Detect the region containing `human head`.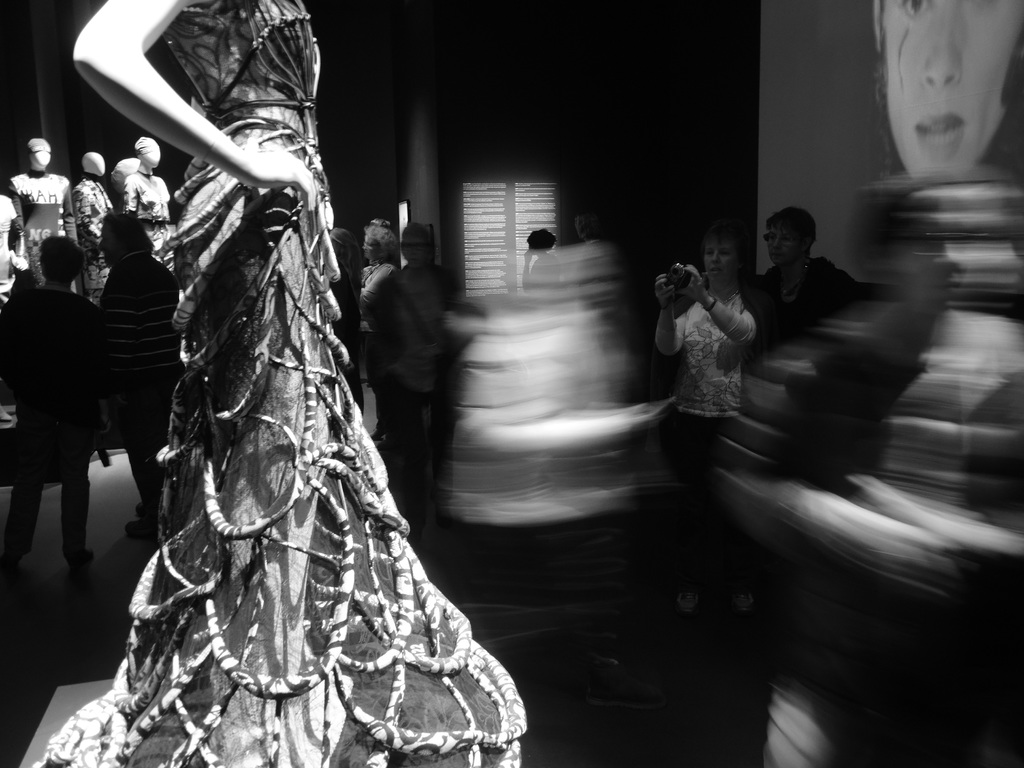
pyautogui.locateOnScreen(364, 227, 394, 260).
